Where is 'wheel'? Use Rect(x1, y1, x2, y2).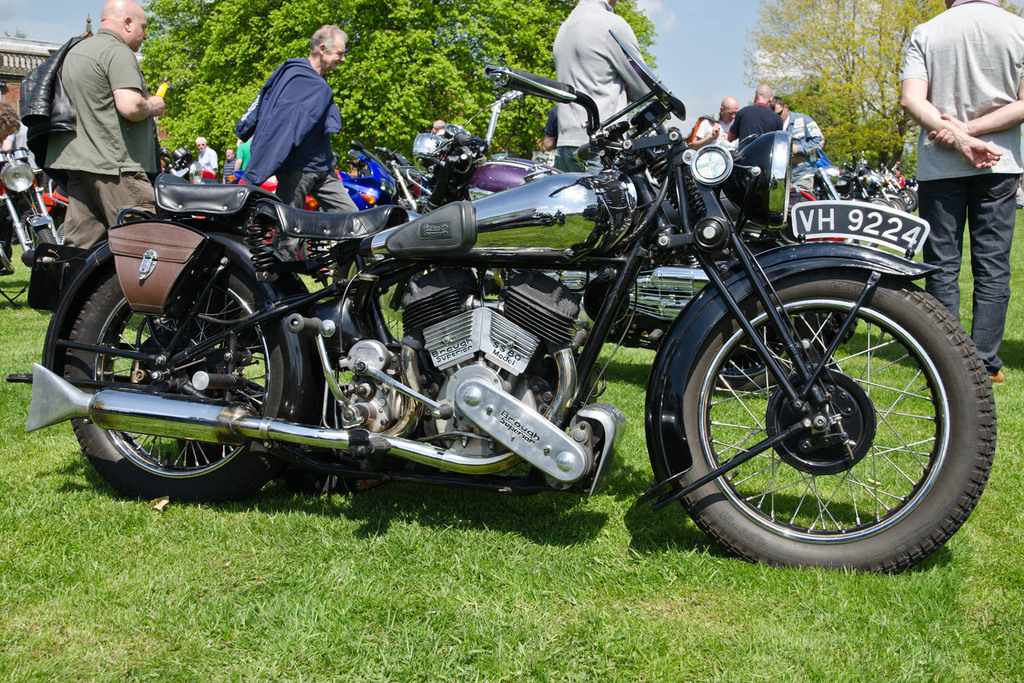
Rect(900, 188, 916, 209).
